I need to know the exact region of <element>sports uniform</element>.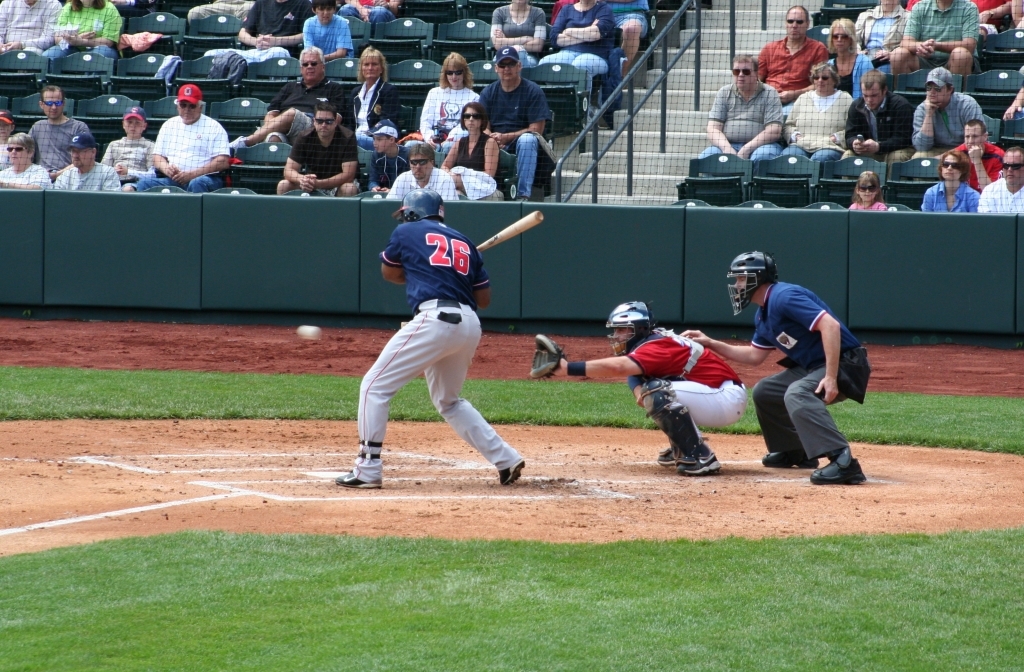
Region: [x1=531, y1=300, x2=745, y2=475].
